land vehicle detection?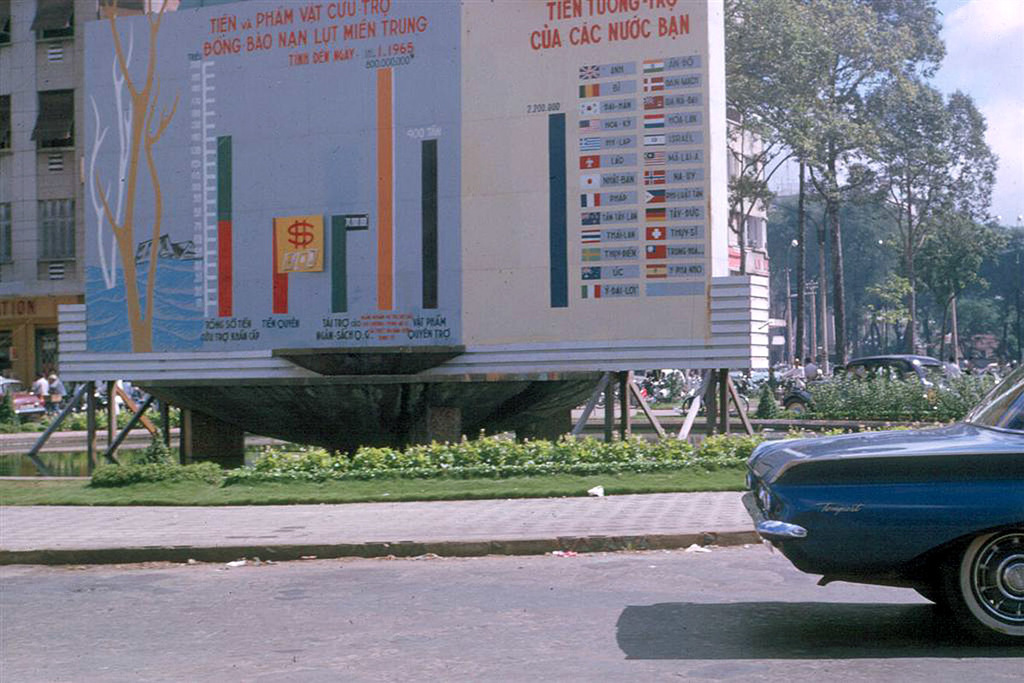
739, 364, 1023, 643
